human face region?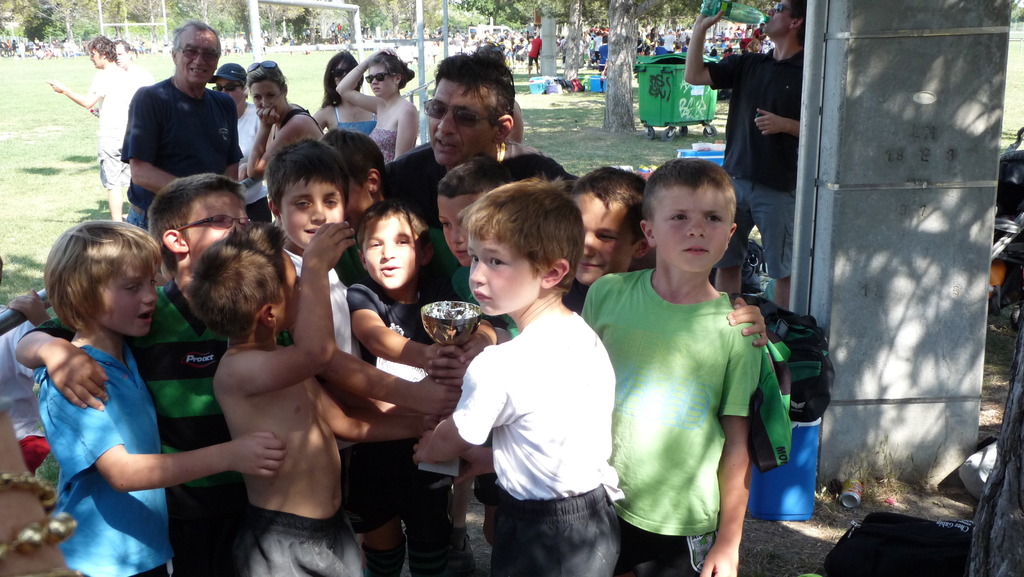
bbox(763, 0, 803, 37)
